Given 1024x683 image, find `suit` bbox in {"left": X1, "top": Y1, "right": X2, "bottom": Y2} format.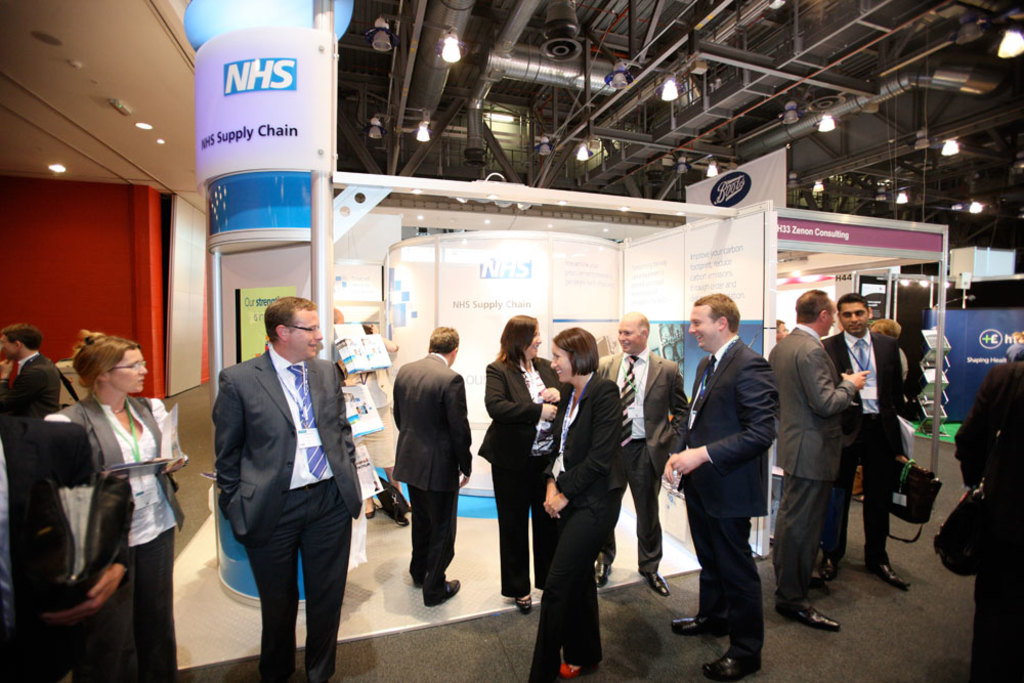
{"left": 198, "top": 291, "right": 362, "bottom": 681}.
